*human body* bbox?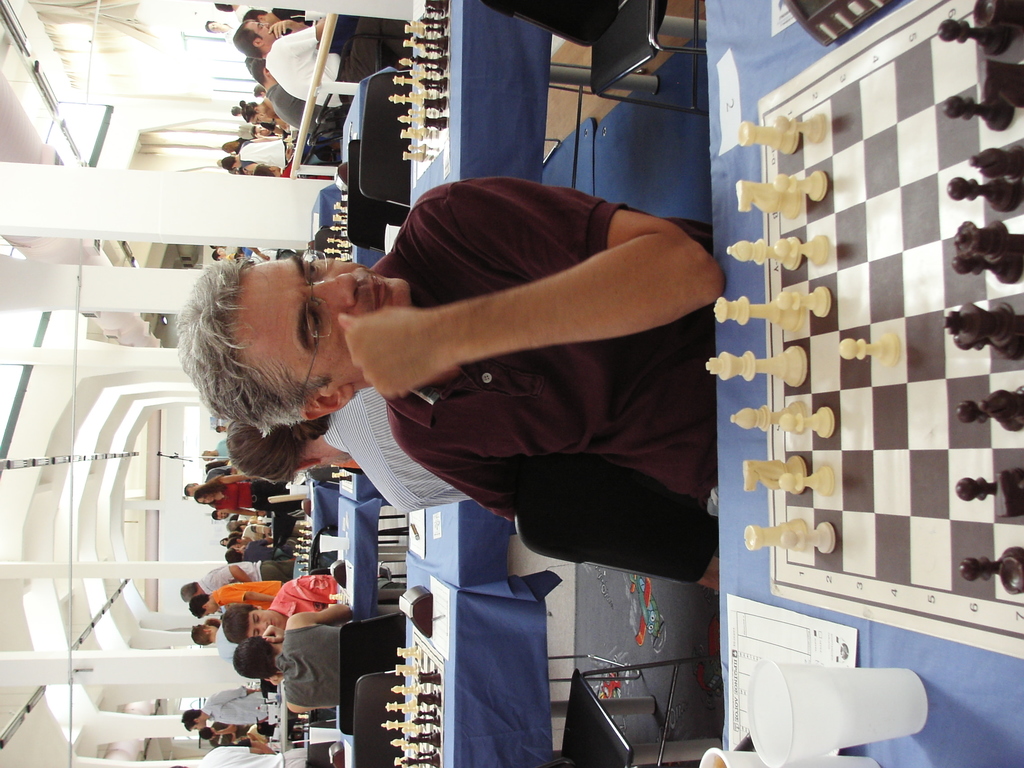
bbox(232, 420, 470, 501)
